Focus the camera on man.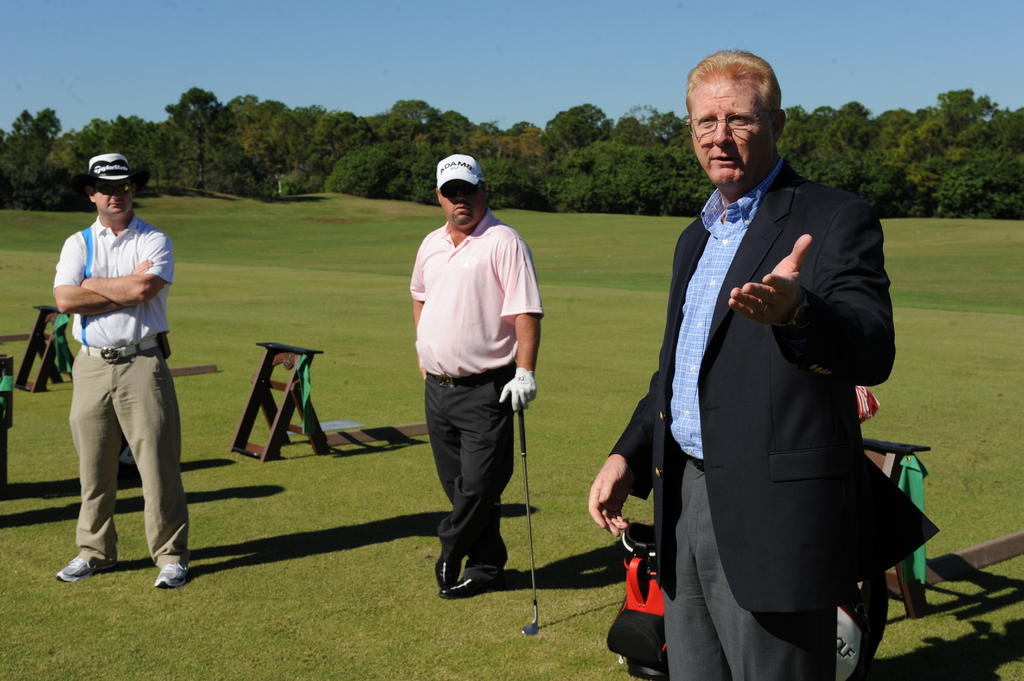
Focus region: {"x1": 589, "y1": 49, "x2": 897, "y2": 680}.
